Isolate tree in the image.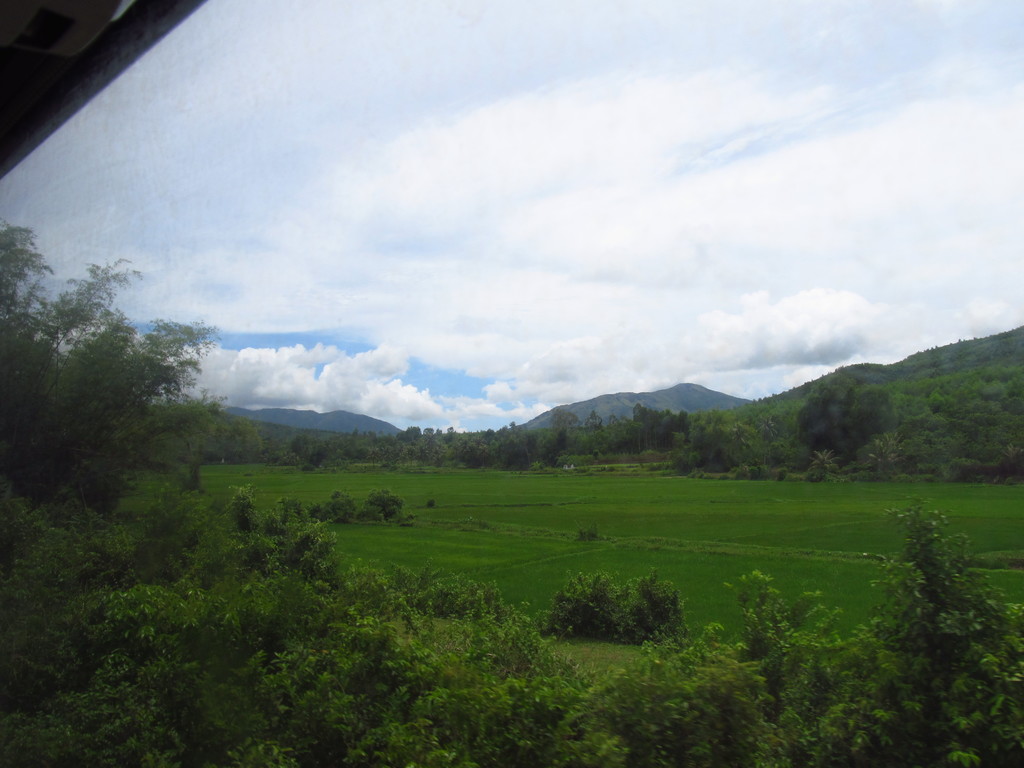
Isolated region: bbox(554, 408, 575, 426).
